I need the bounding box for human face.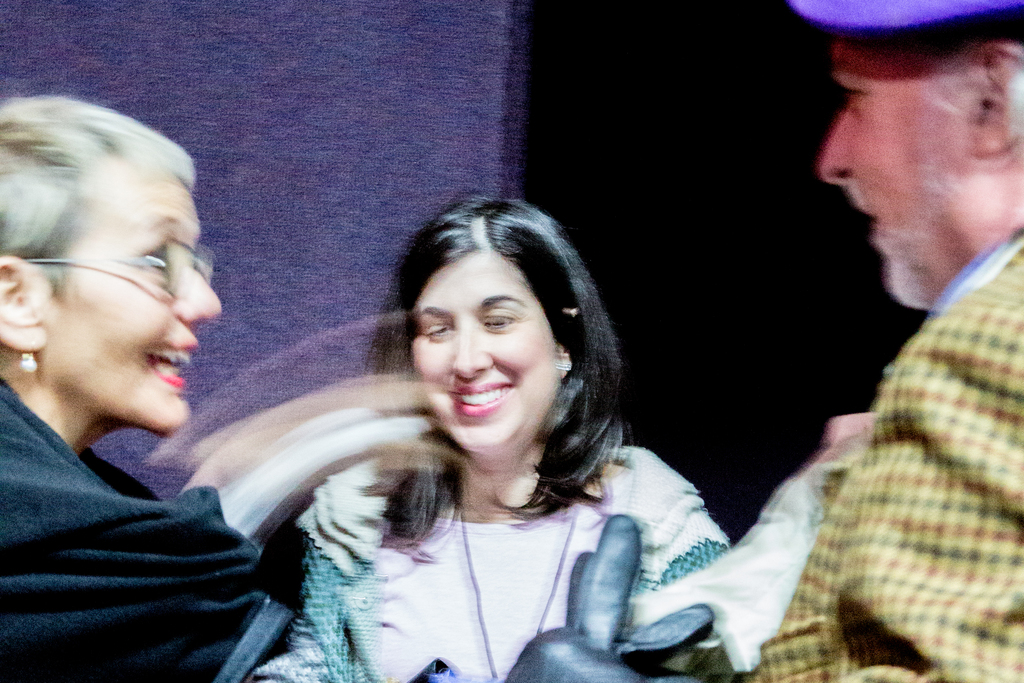
Here it is: (x1=820, y1=33, x2=975, y2=310).
